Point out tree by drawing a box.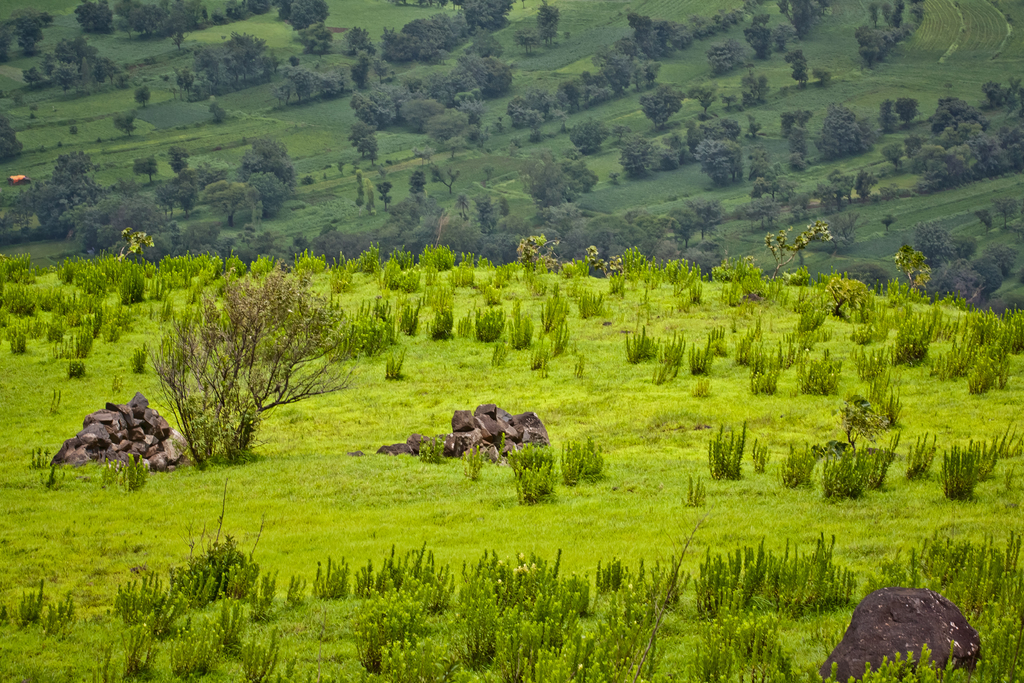
BBox(645, 91, 682, 129).
